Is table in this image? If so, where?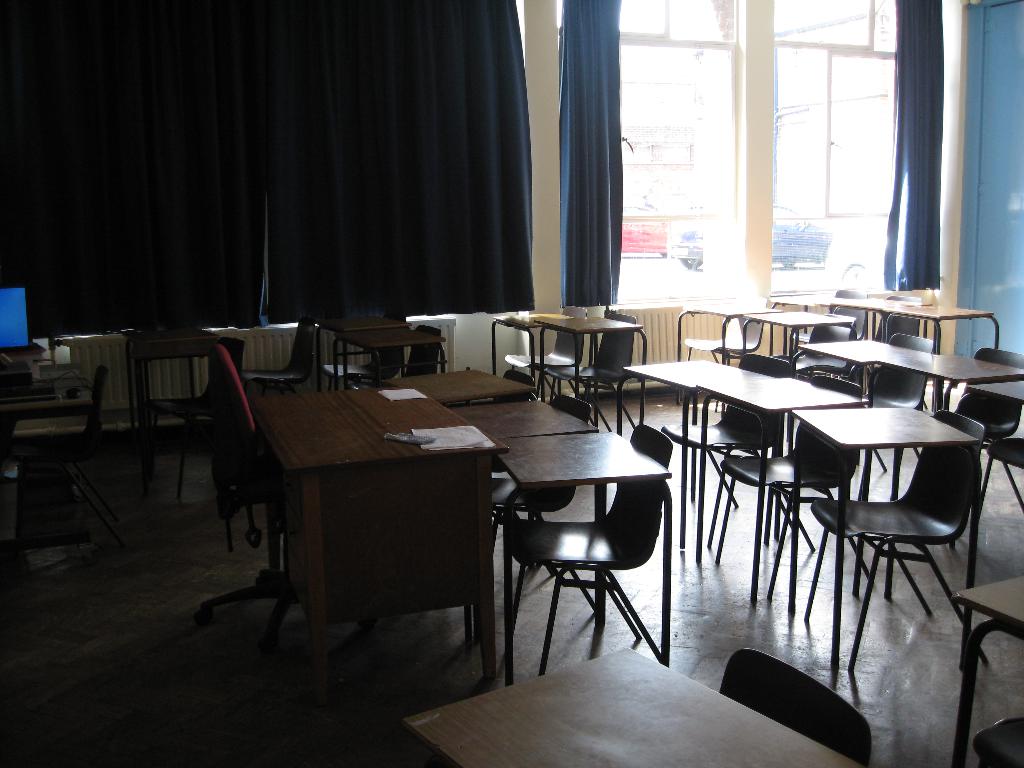
Yes, at left=443, top=362, right=534, bottom=410.
